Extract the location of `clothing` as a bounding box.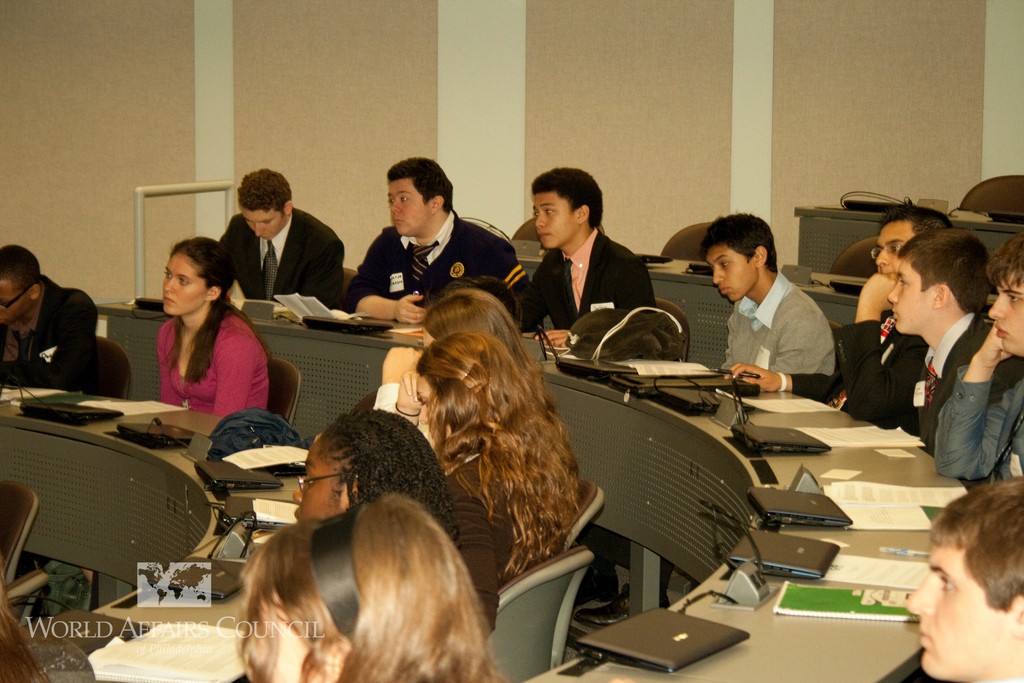
[x1=350, y1=381, x2=397, y2=414].
